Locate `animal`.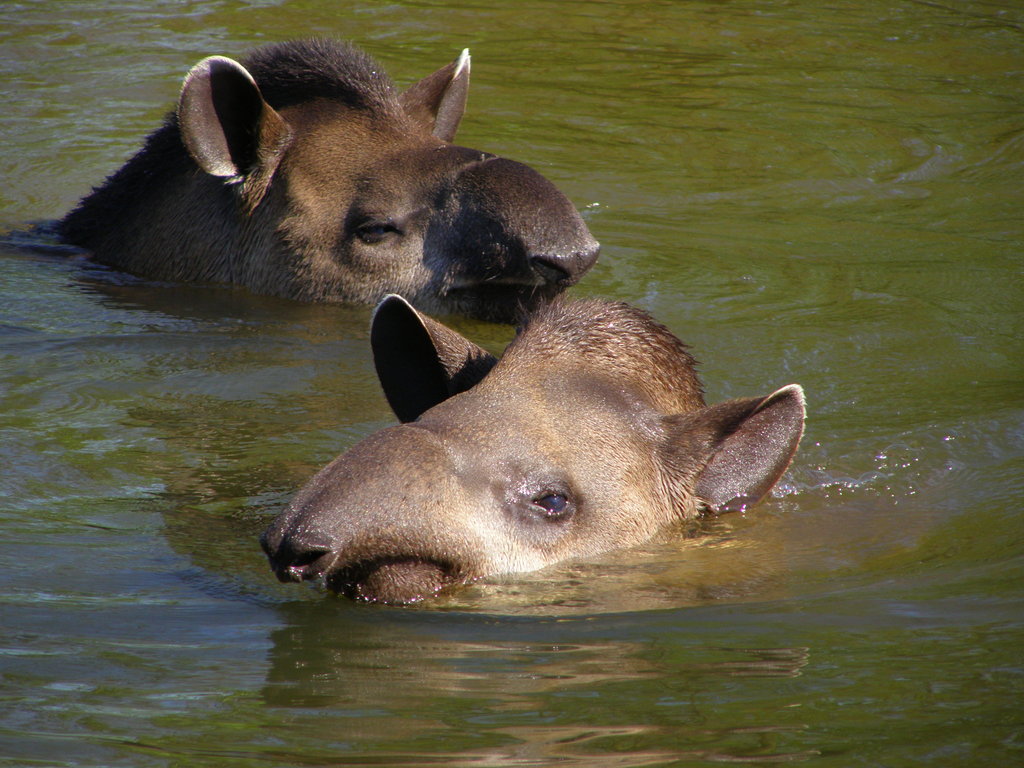
Bounding box: box=[35, 23, 607, 314].
